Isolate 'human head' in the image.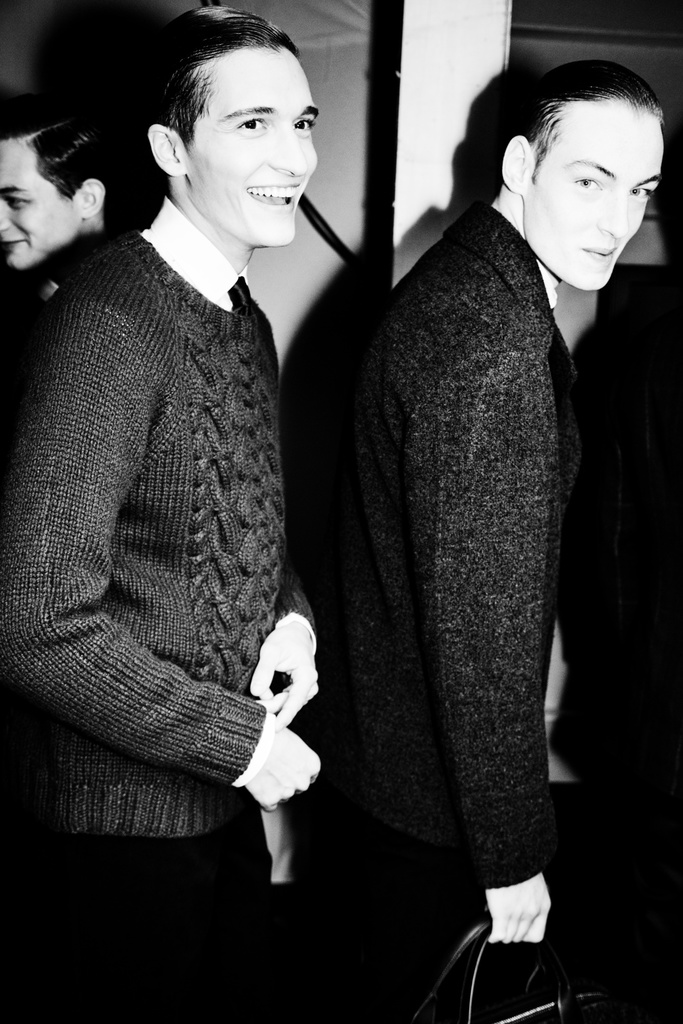
Isolated region: x1=506 y1=63 x2=670 y2=259.
